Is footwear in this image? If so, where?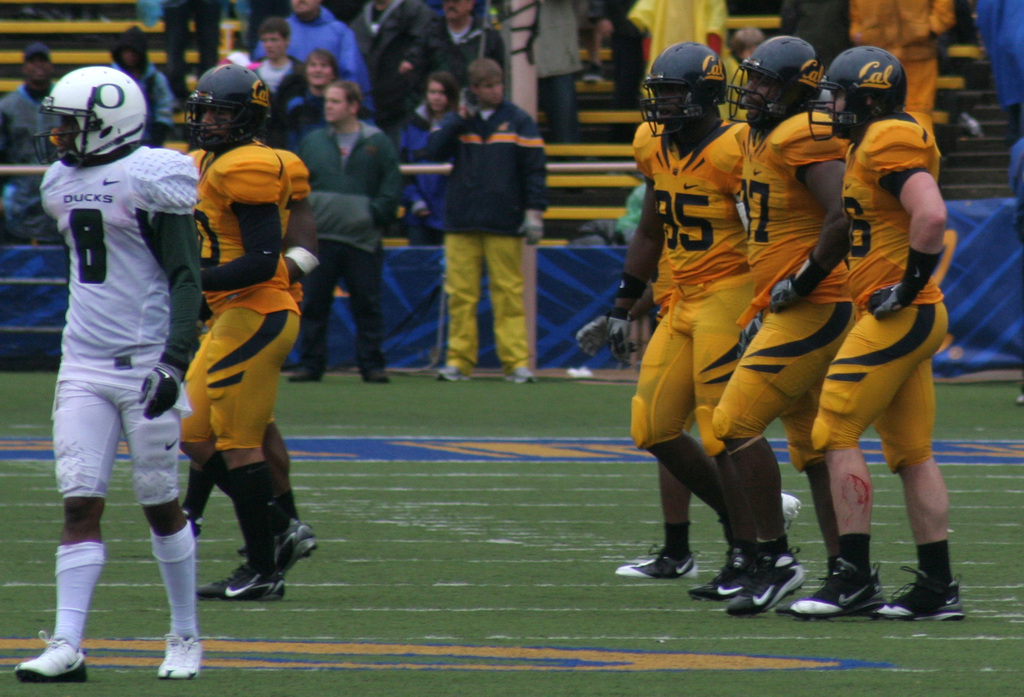
Yes, at rect(715, 543, 818, 613).
